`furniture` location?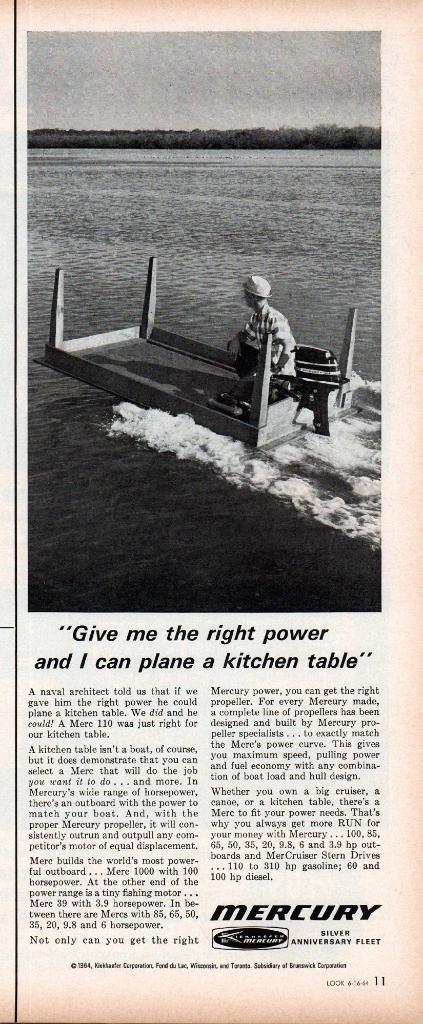
[30, 271, 369, 449]
